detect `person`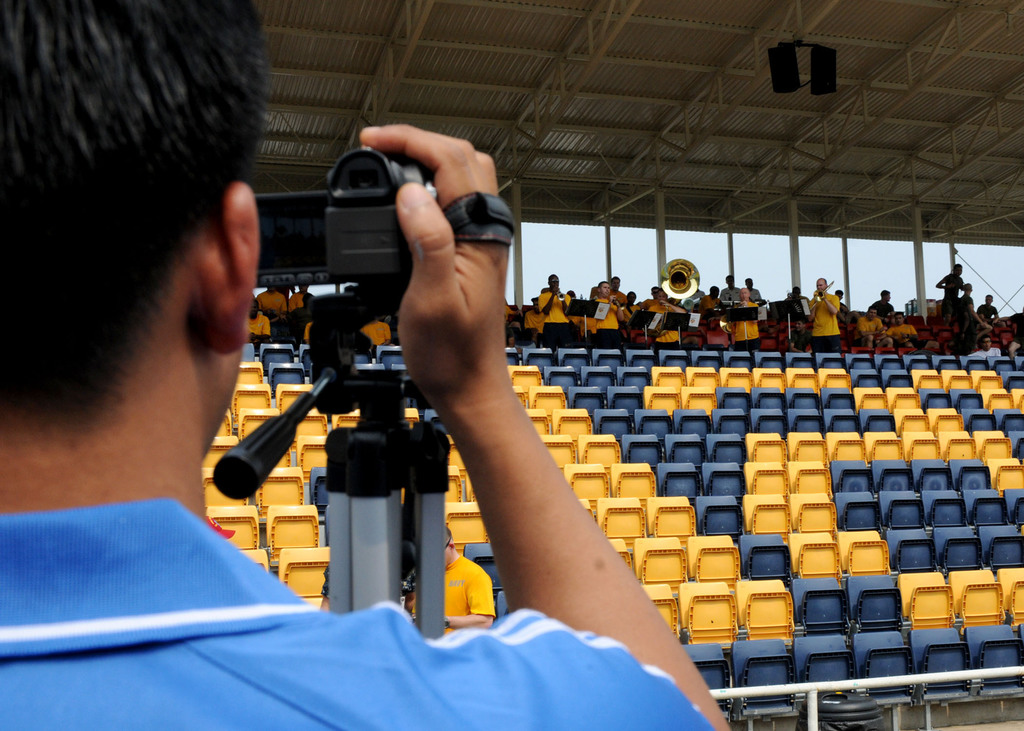
left=361, top=317, right=399, bottom=348
